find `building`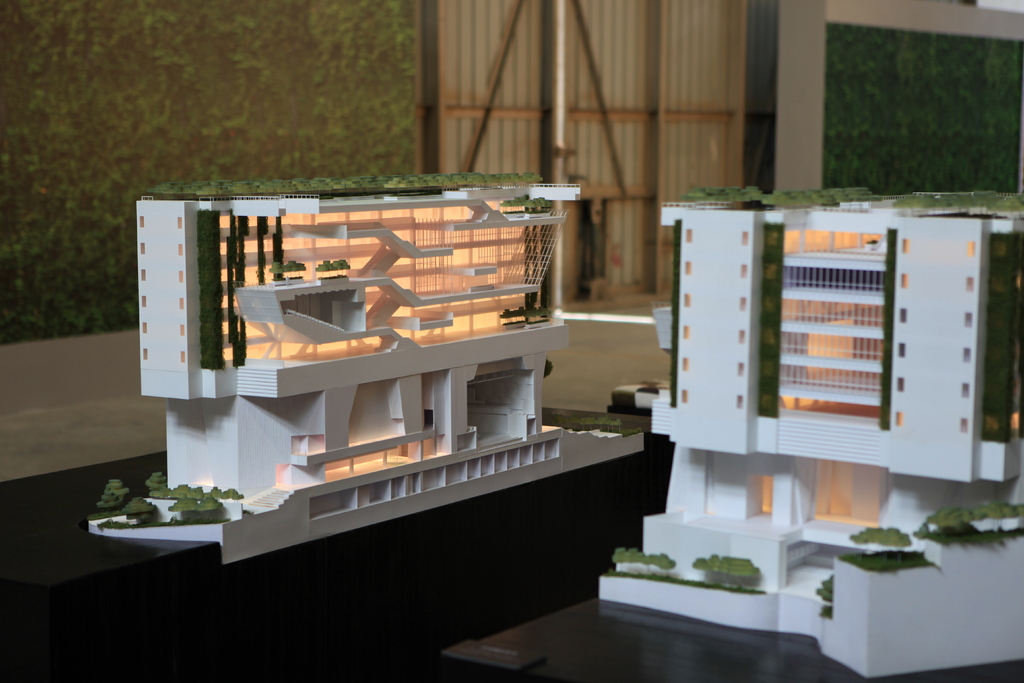
(left=598, top=177, right=1023, bottom=677)
